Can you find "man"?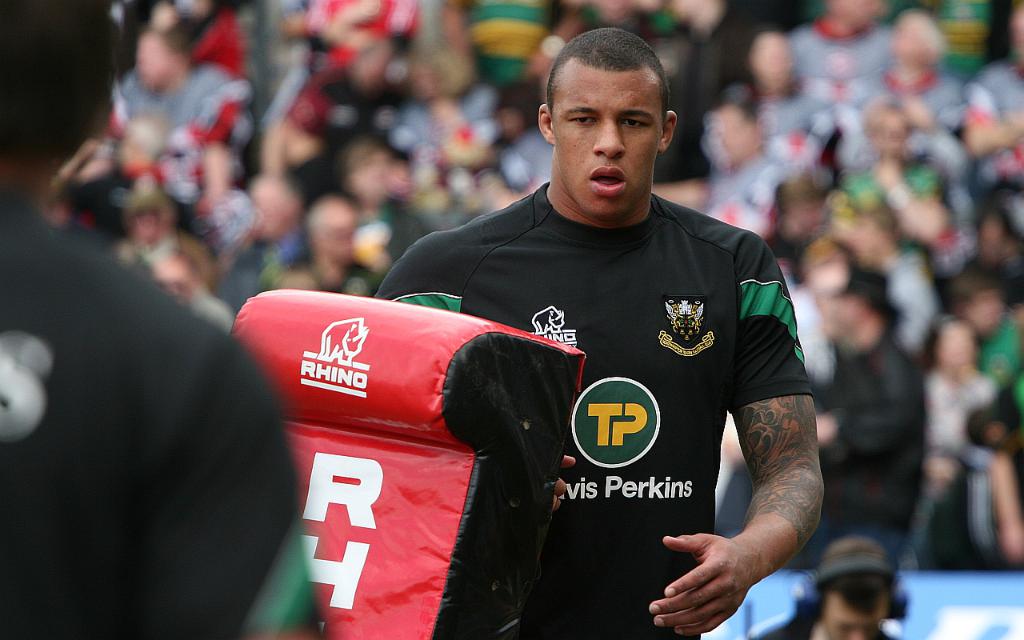
Yes, bounding box: [x1=0, y1=0, x2=322, y2=639].
